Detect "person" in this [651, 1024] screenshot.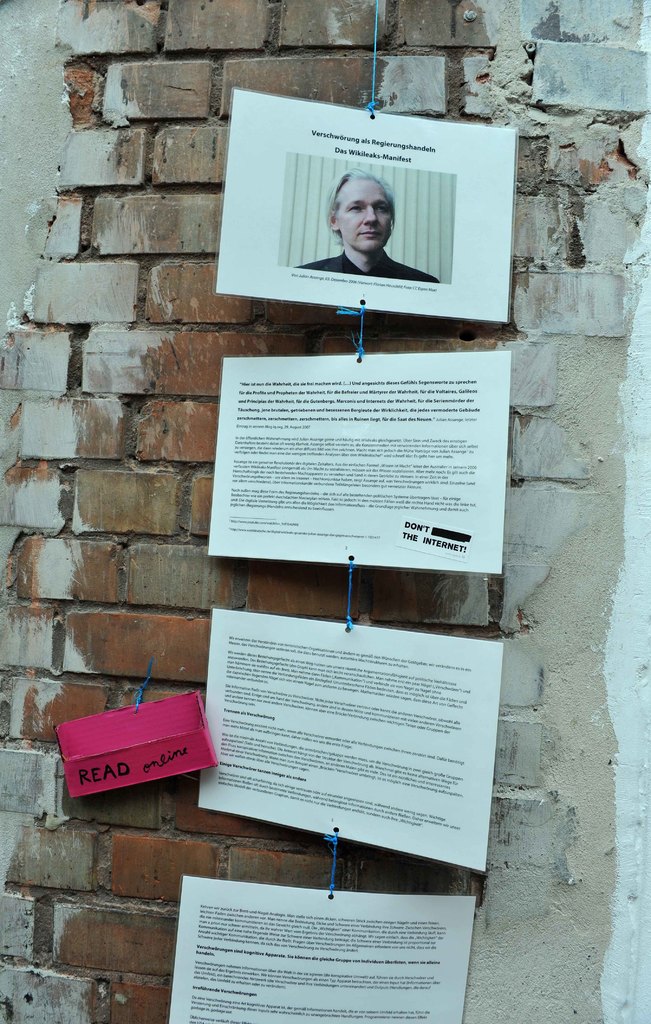
Detection: locate(322, 157, 418, 272).
